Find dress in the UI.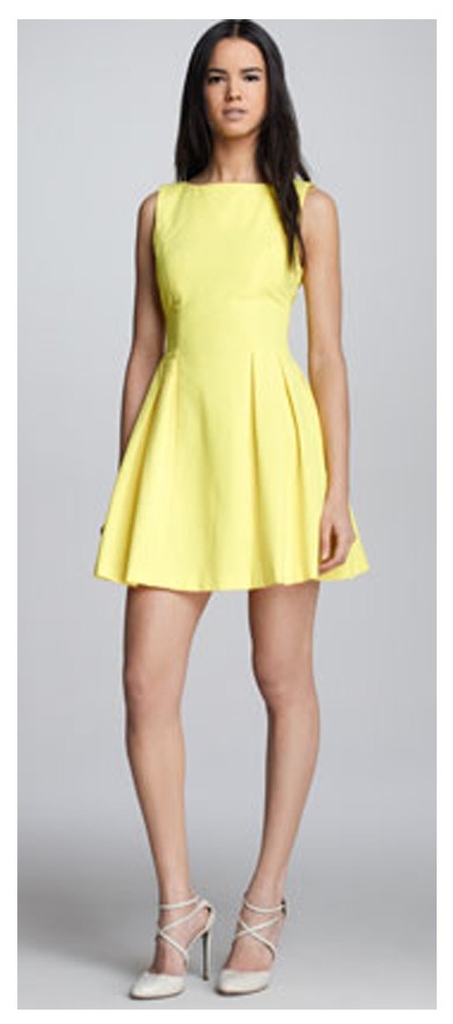
UI element at locate(96, 179, 369, 591).
